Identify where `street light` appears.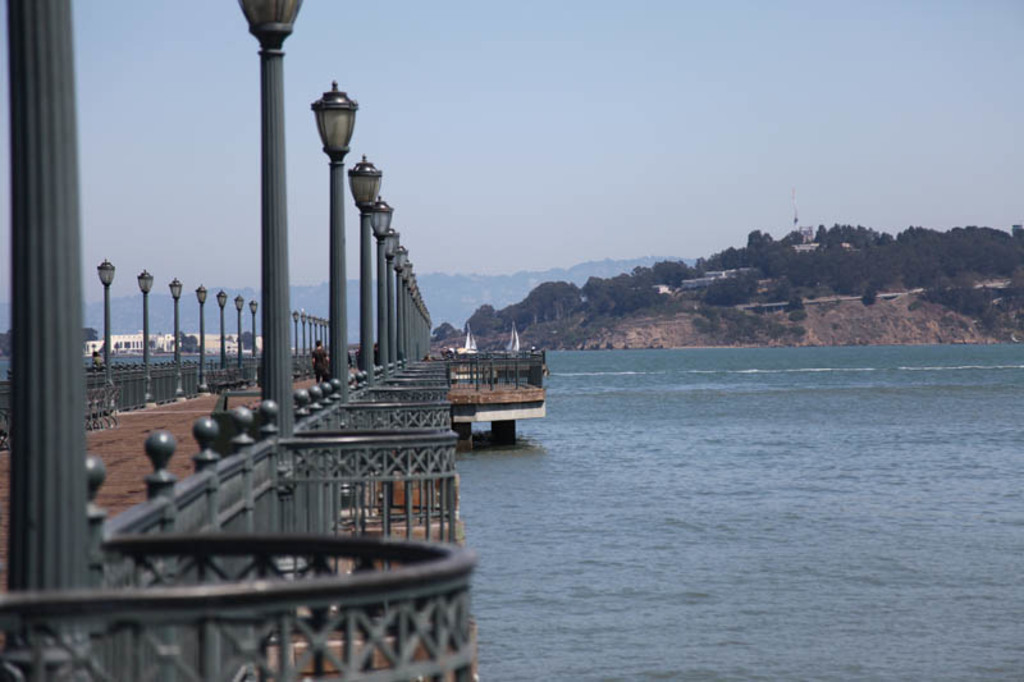
Appears at bbox=(234, 293, 244, 384).
